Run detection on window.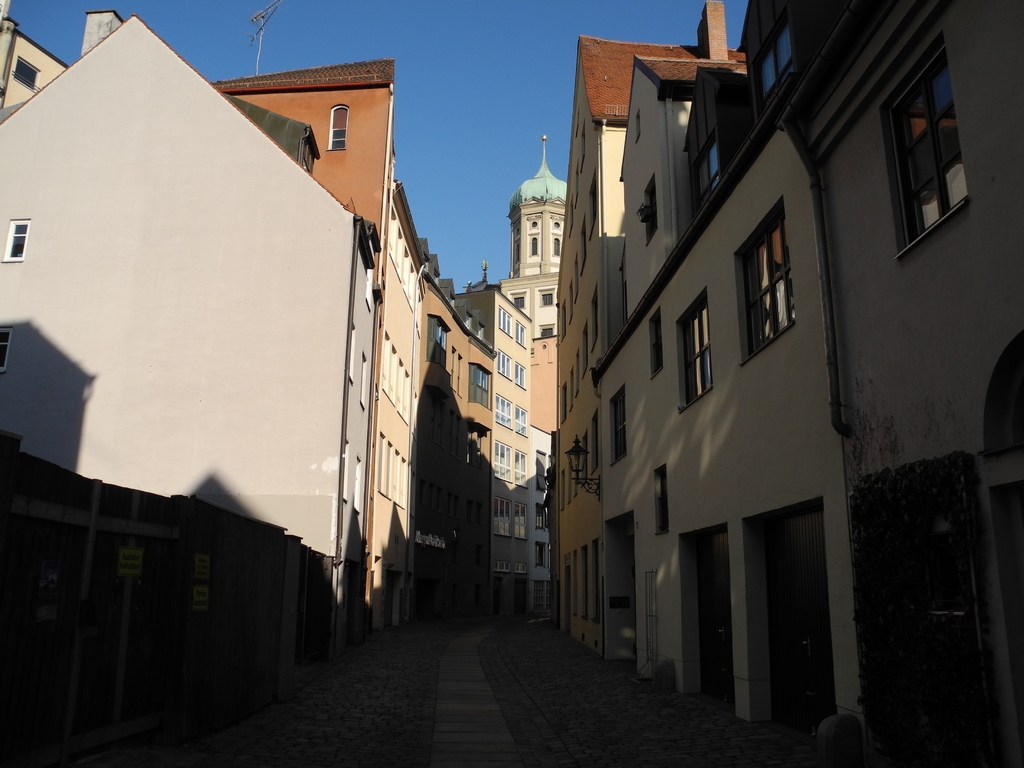
Result: box(496, 351, 510, 378).
